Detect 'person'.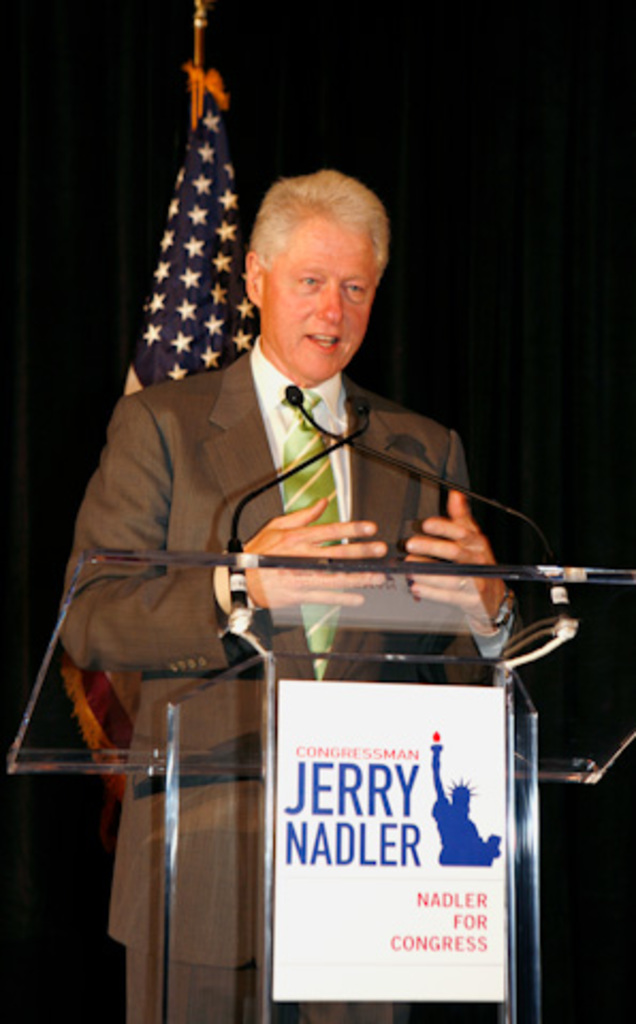
Detected at 429 755 499 870.
